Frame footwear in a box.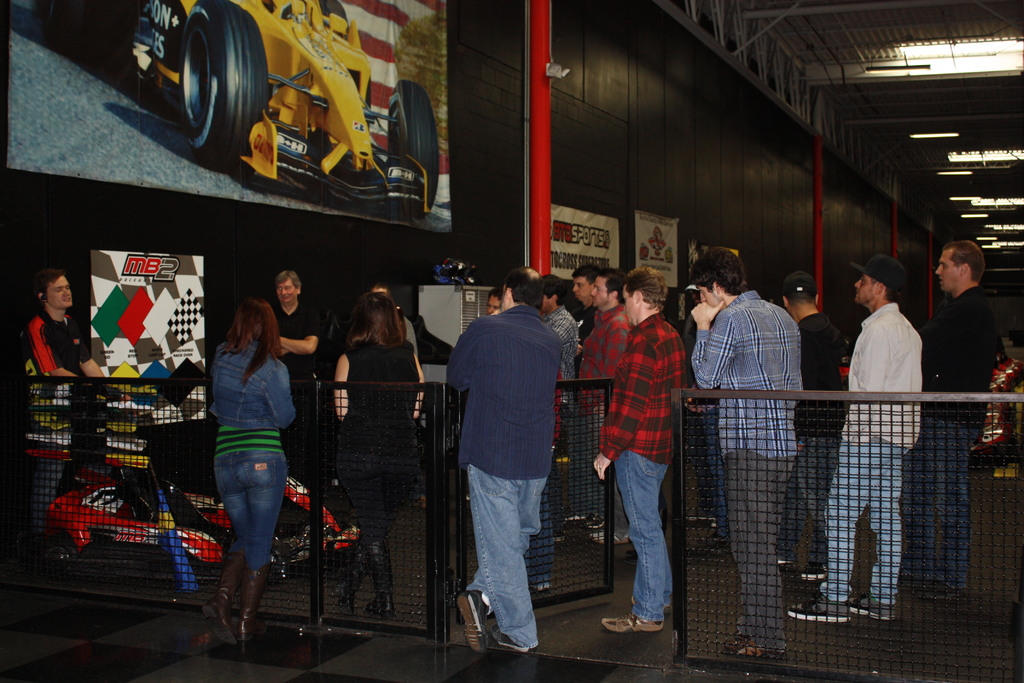
<region>739, 636, 779, 659</region>.
